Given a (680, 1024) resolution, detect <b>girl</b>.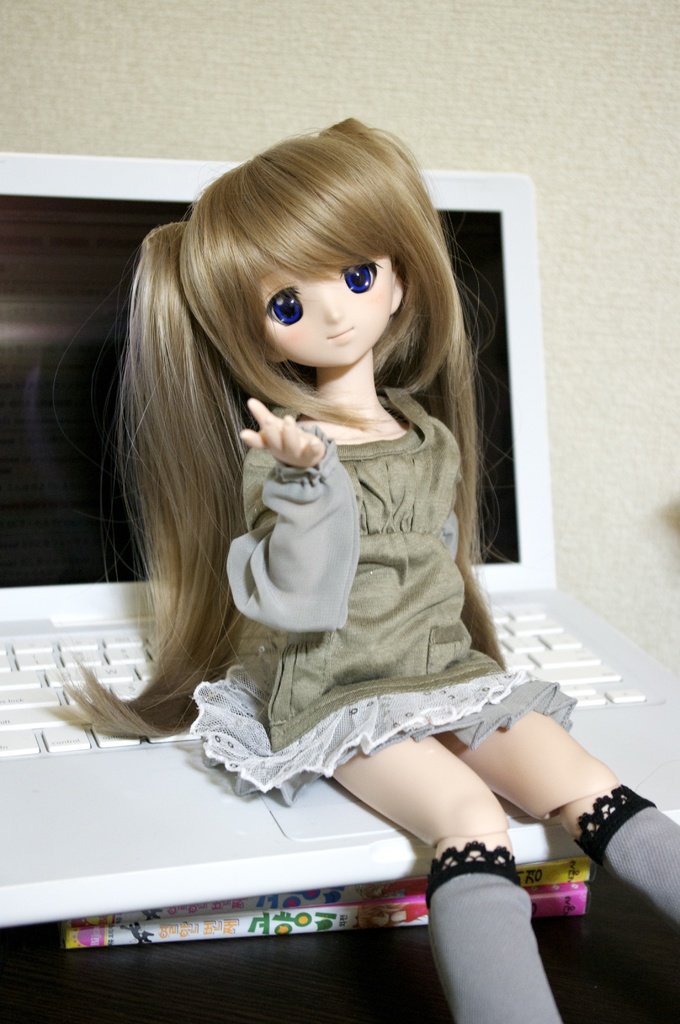
detection(47, 120, 679, 1023).
